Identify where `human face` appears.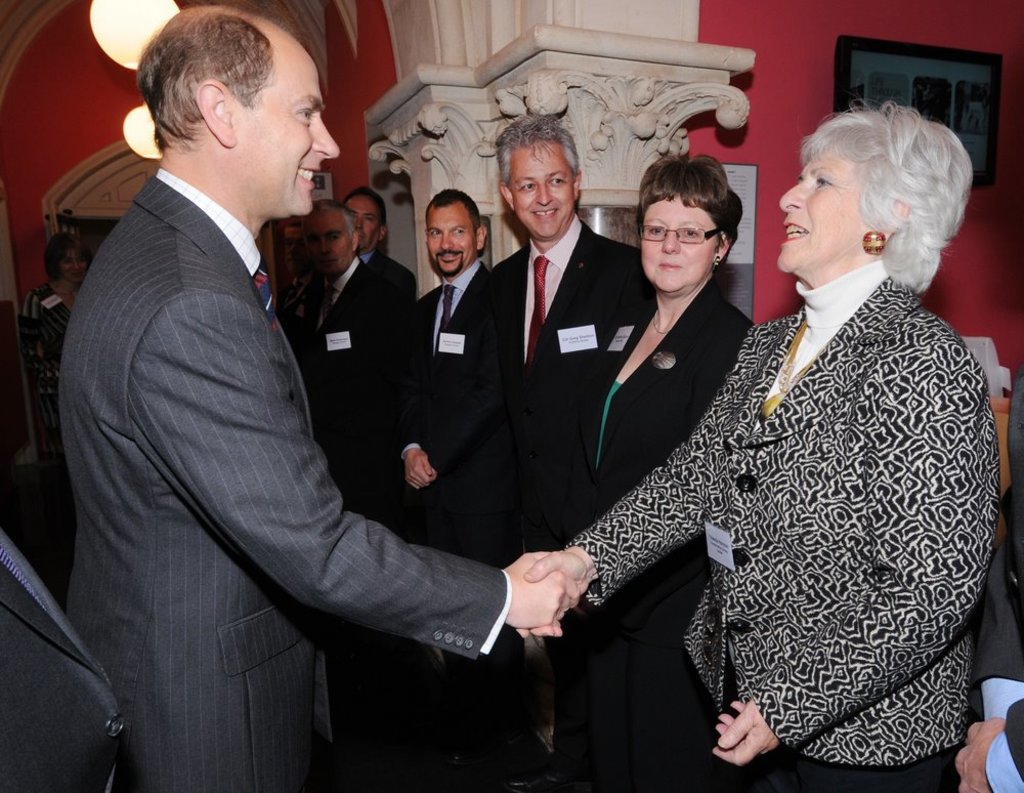
Appears at <region>347, 199, 382, 251</region>.
